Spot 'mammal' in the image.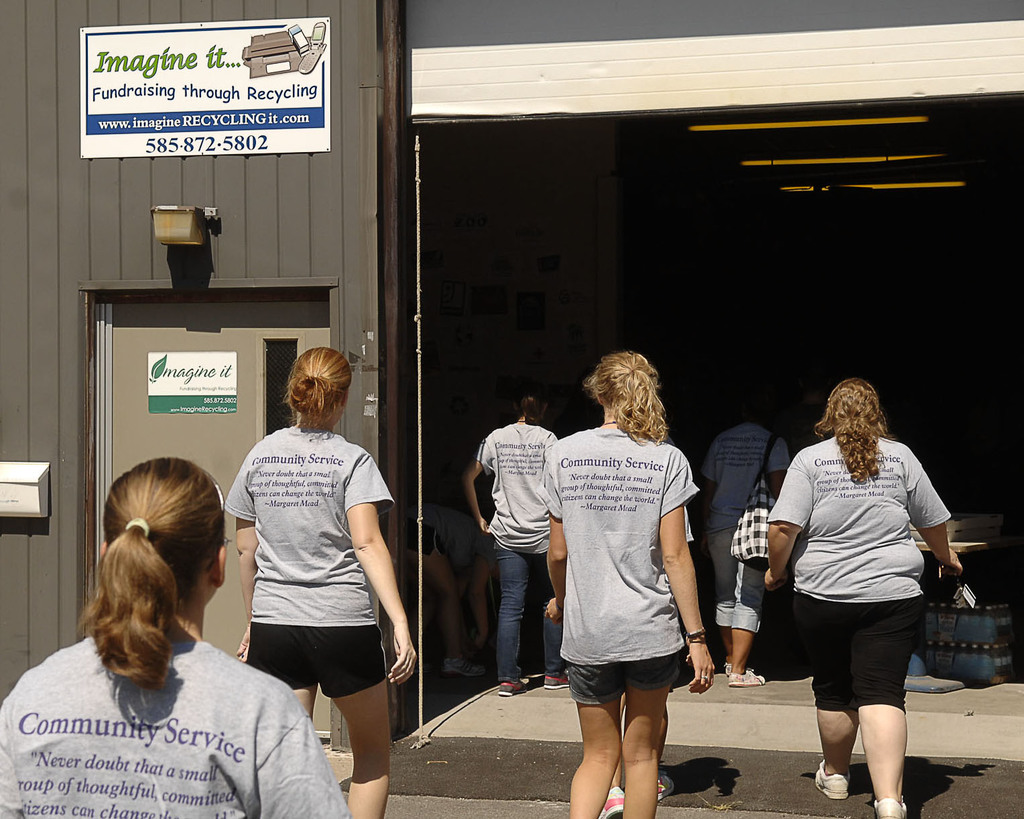
'mammal' found at 738/385/955/792.
